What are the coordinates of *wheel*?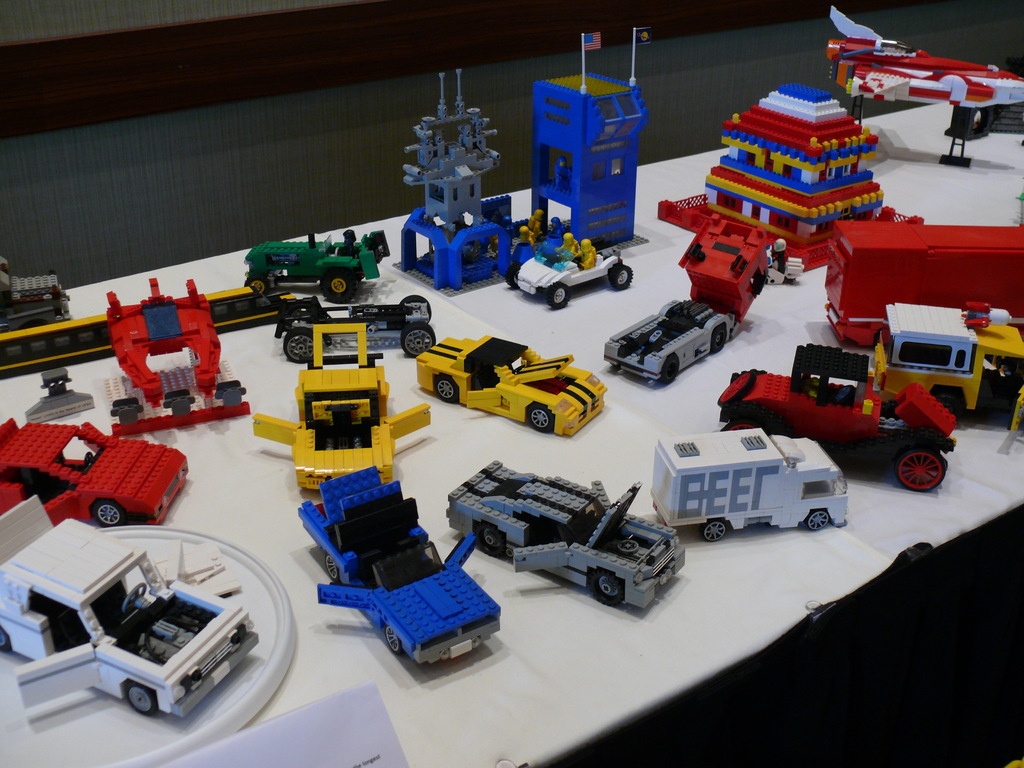
703, 519, 733, 544.
